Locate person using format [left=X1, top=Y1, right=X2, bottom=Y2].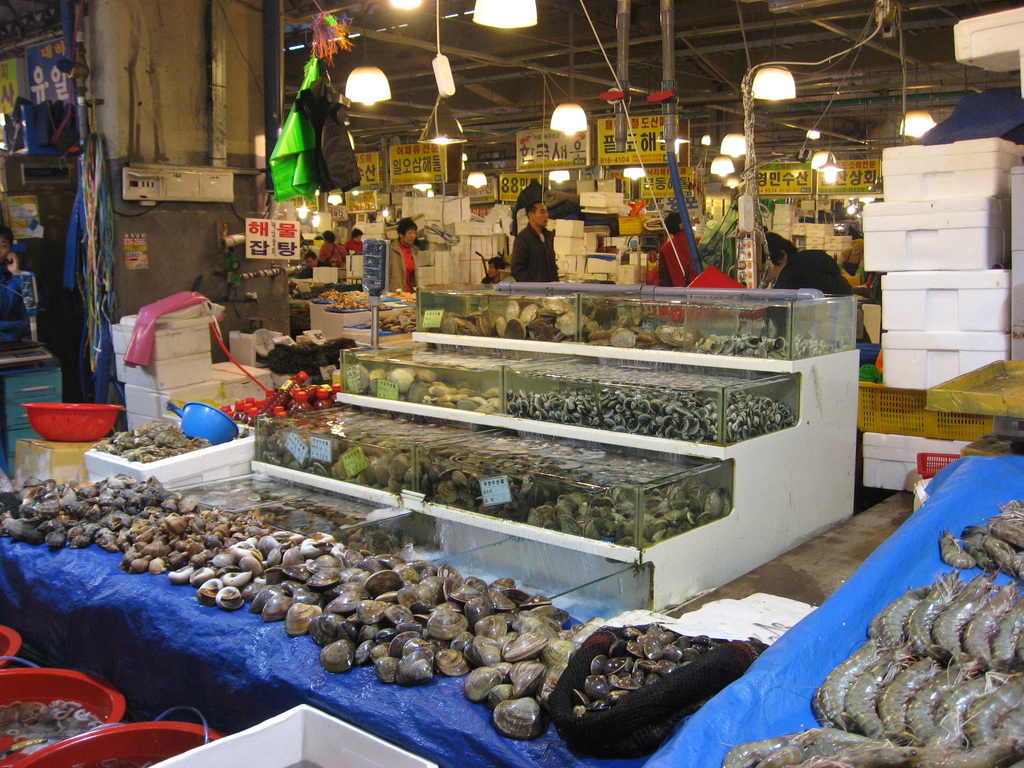
[left=317, top=230, right=348, bottom=264].
